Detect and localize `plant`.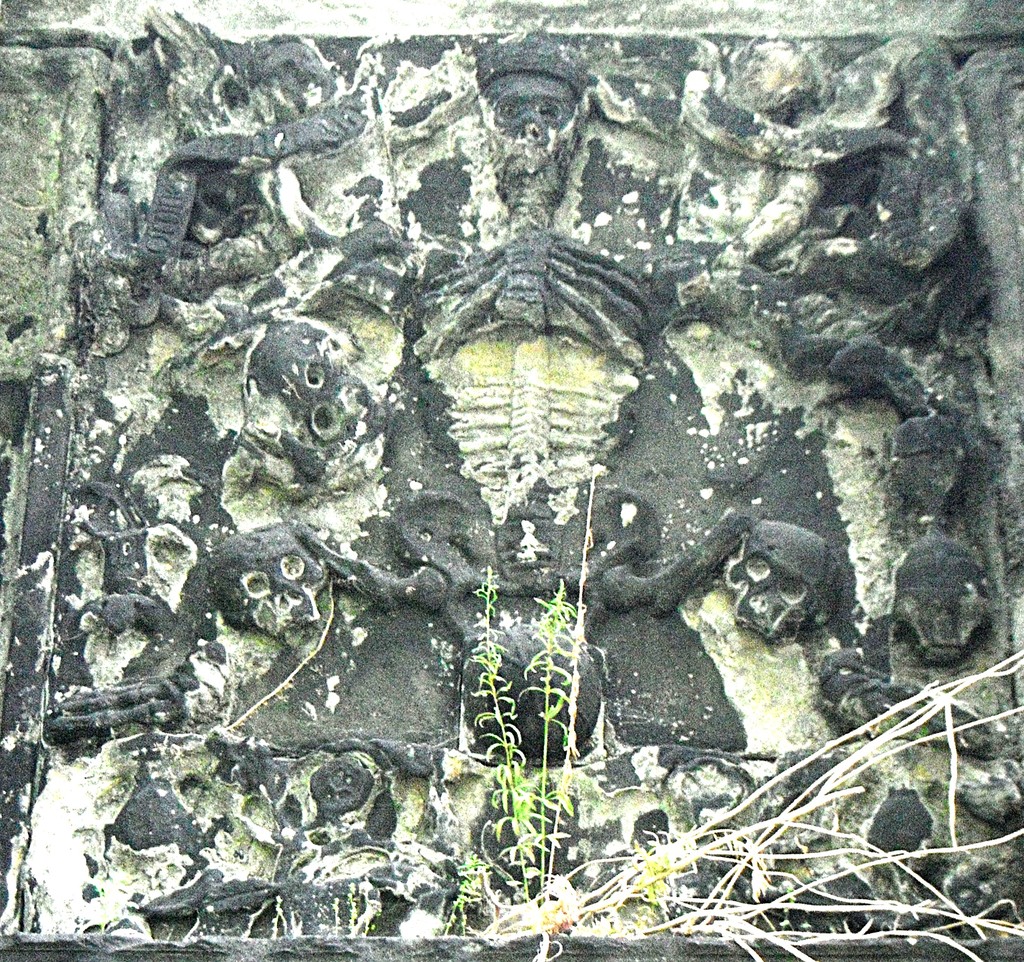
Localized at <bbox>440, 853, 494, 935</bbox>.
